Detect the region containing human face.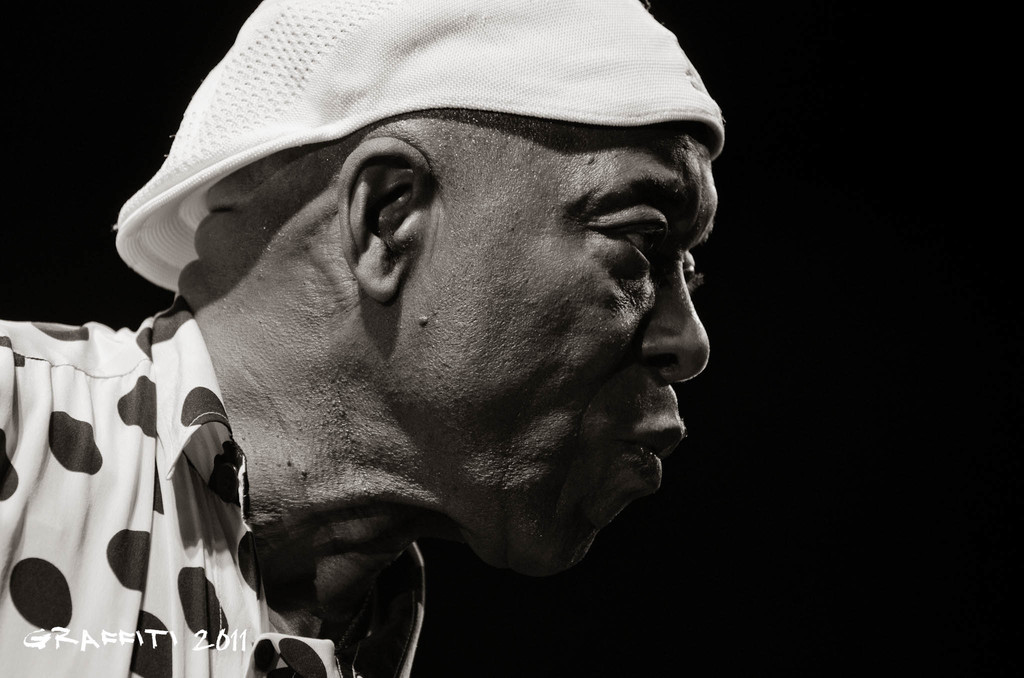
detection(386, 140, 719, 583).
